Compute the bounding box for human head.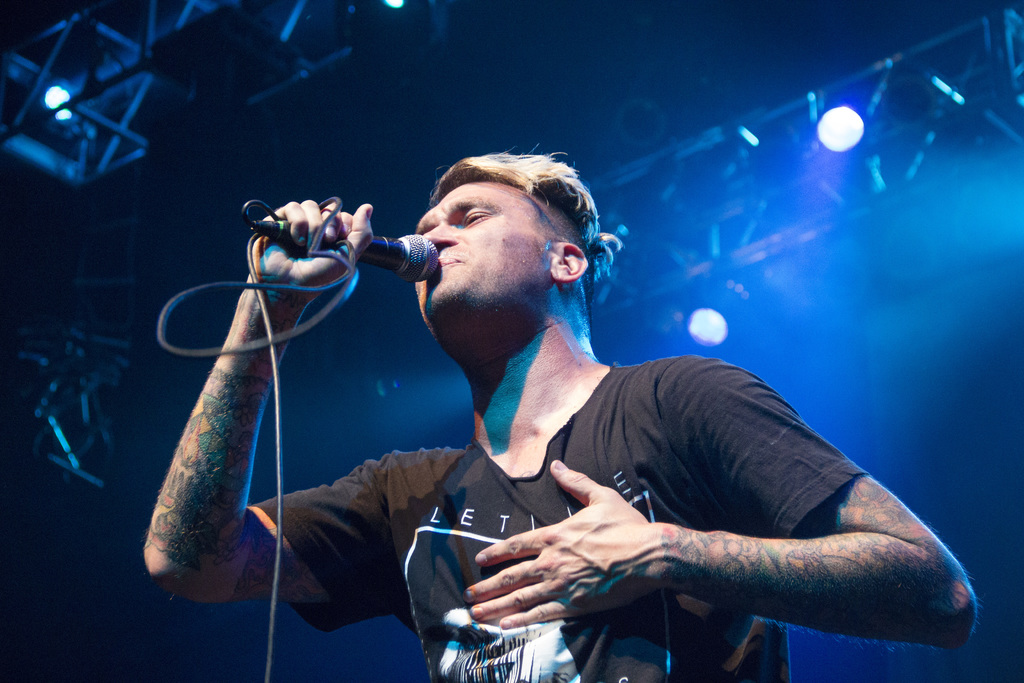
rect(400, 141, 609, 340).
